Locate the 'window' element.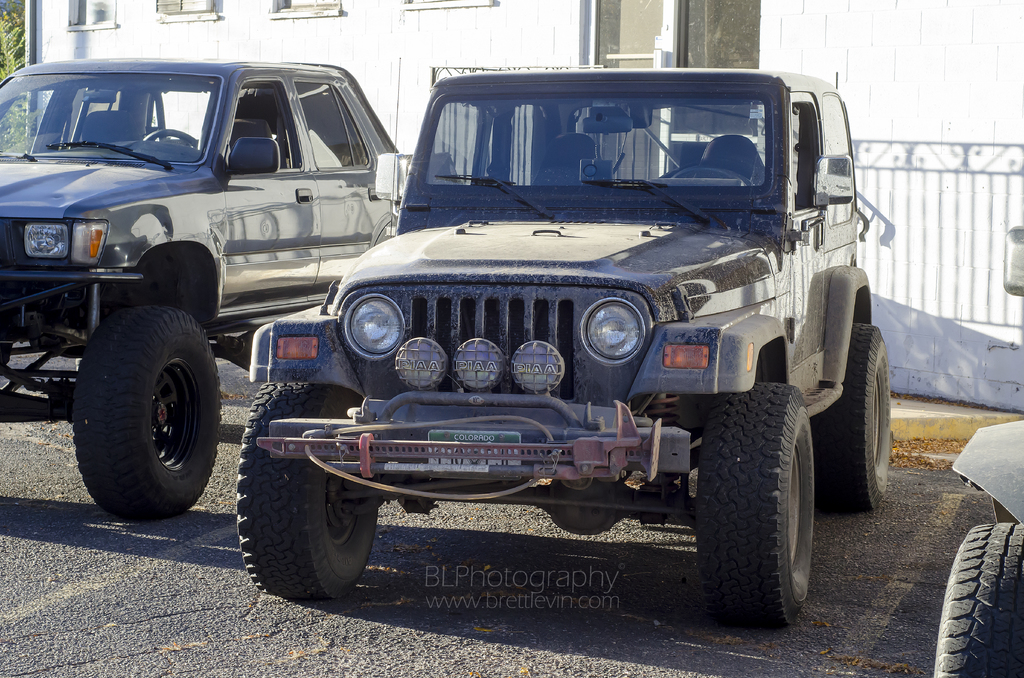
Element bbox: (left=66, top=0, right=112, bottom=26).
